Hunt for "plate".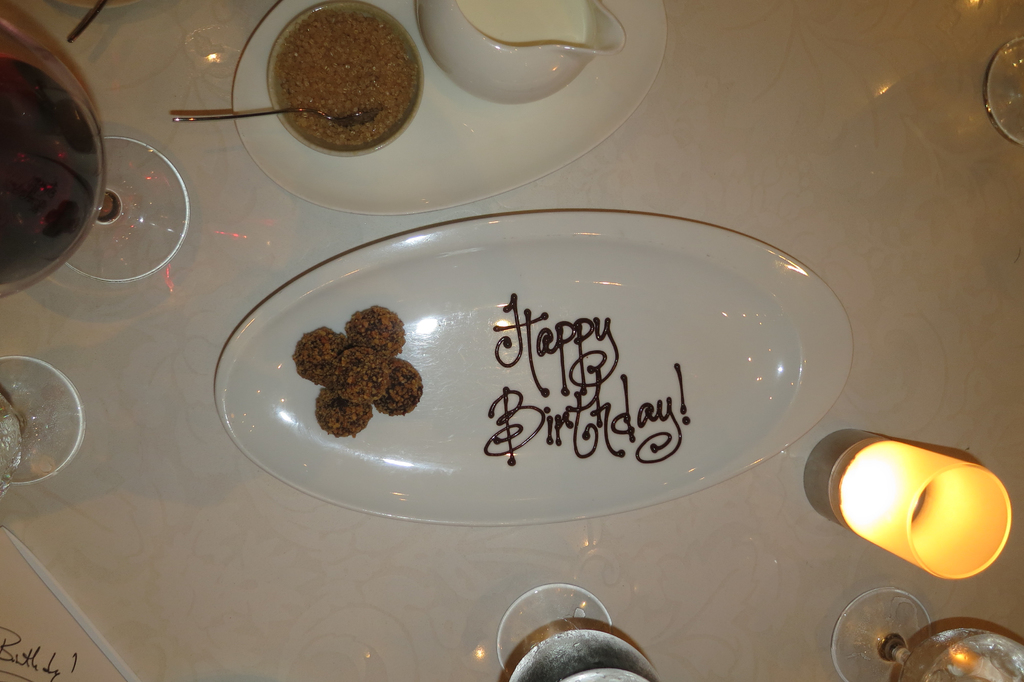
Hunted down at region(236, 170, 840, 549).
